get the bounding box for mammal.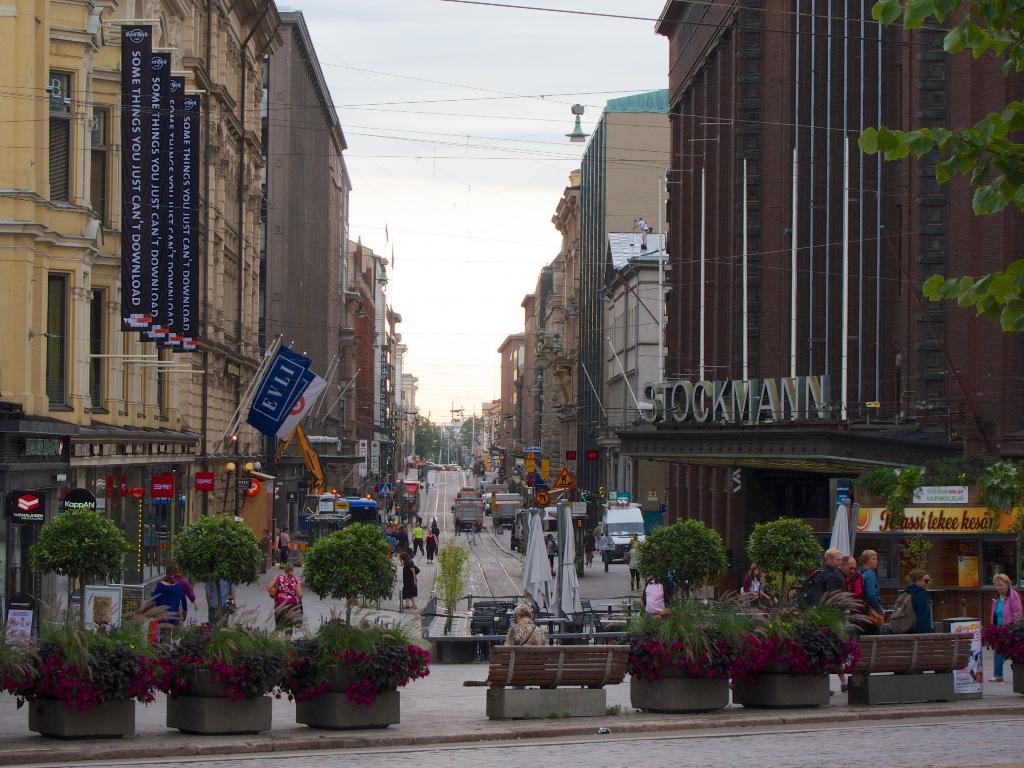
region(625, 541, 643, 591).
